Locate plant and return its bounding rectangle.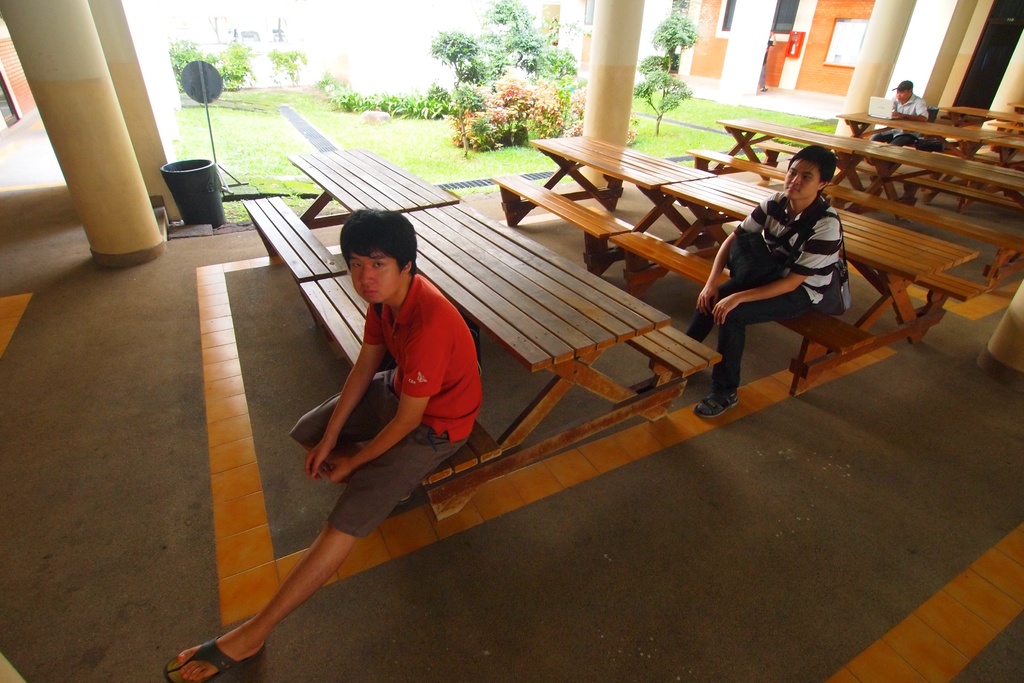
433,0,589,158.
